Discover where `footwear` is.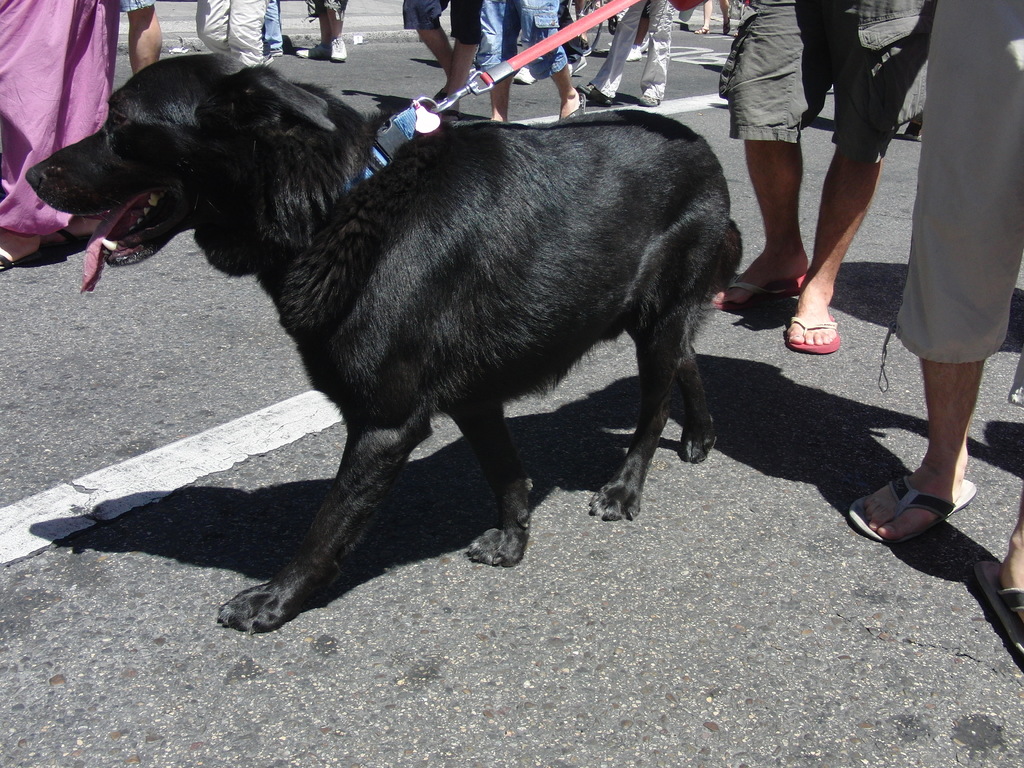
Discovered at l=582, t=82, r=613, b=103.
